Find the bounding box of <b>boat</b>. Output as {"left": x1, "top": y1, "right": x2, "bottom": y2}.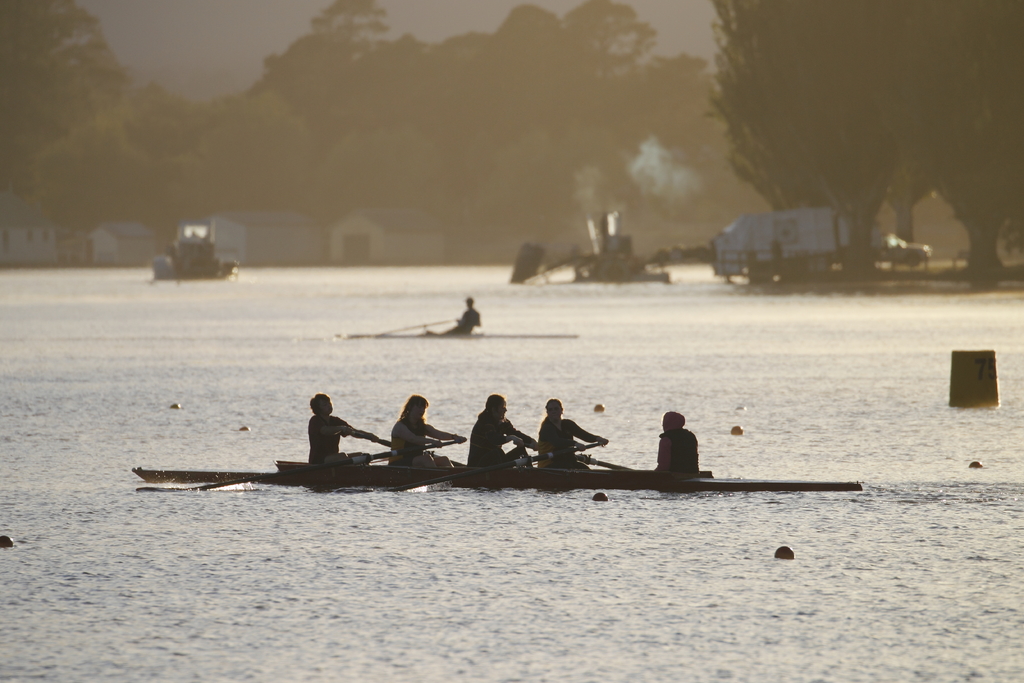
{"left": 102, "top": 375, "right": 872, "bottom": 509}.
